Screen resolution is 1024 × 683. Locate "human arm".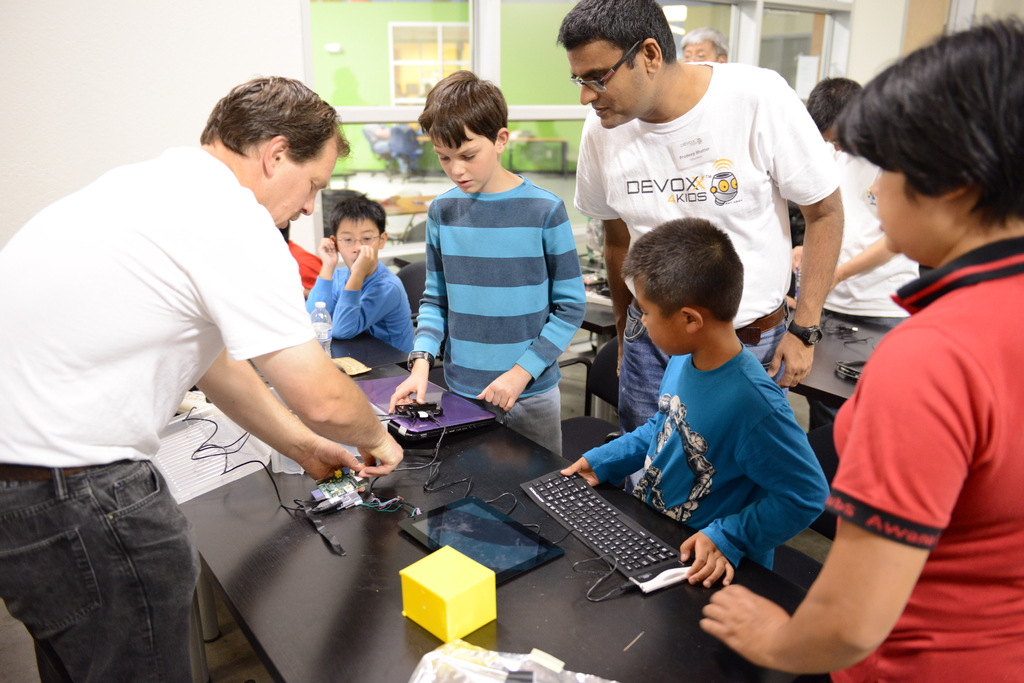
crop(305, 231, 344, 328).
